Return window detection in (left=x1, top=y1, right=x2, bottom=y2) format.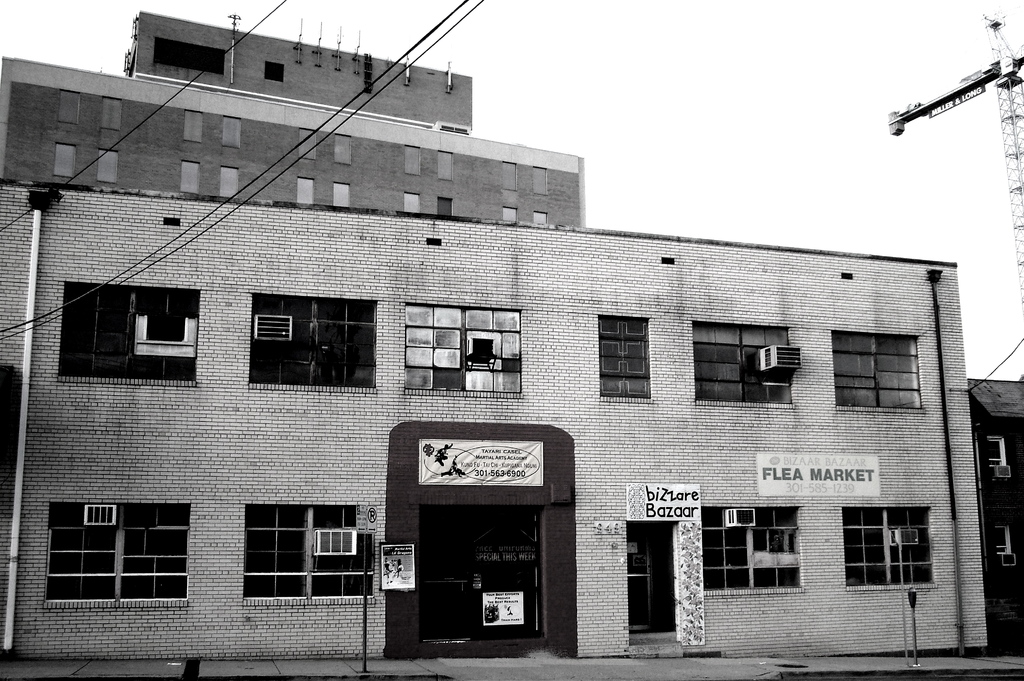
(left=697, top=322, right=800, bottom=406).
